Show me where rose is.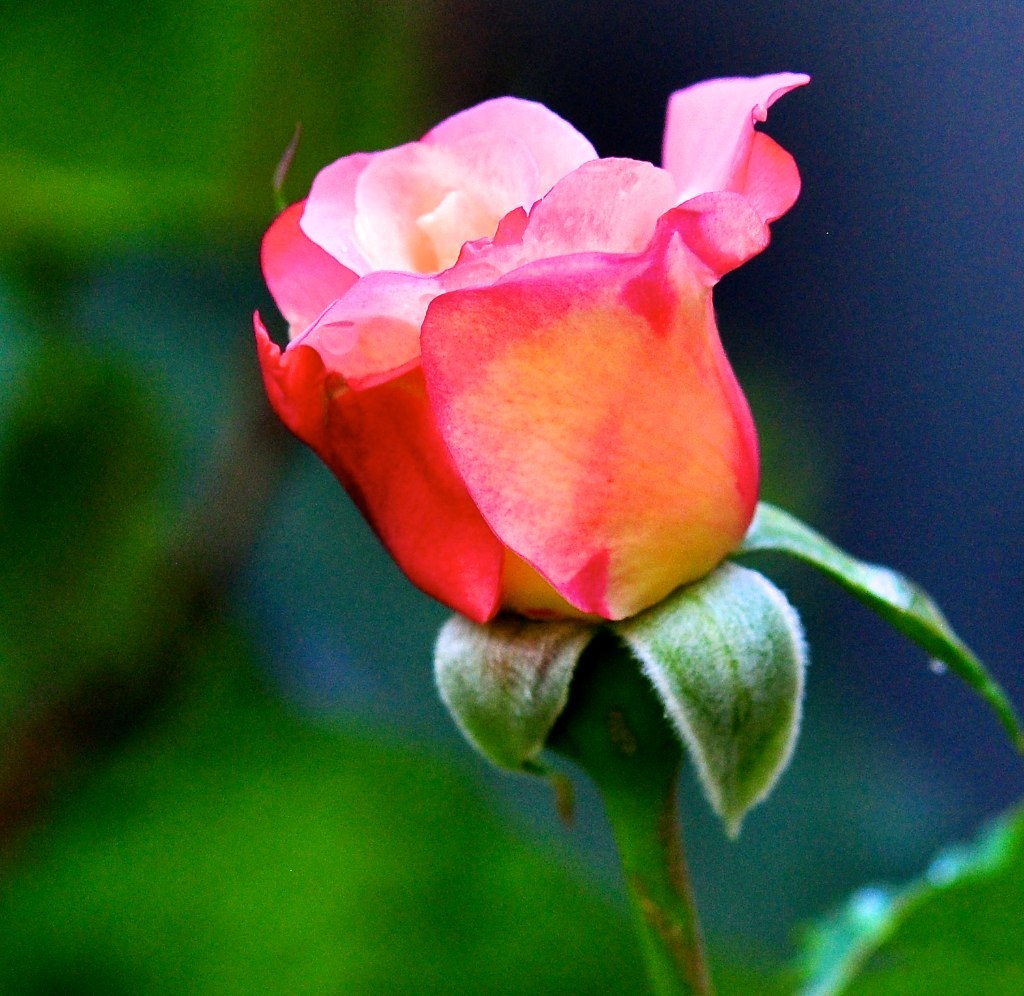
rose is at locate(249, 73, 813, 639).
